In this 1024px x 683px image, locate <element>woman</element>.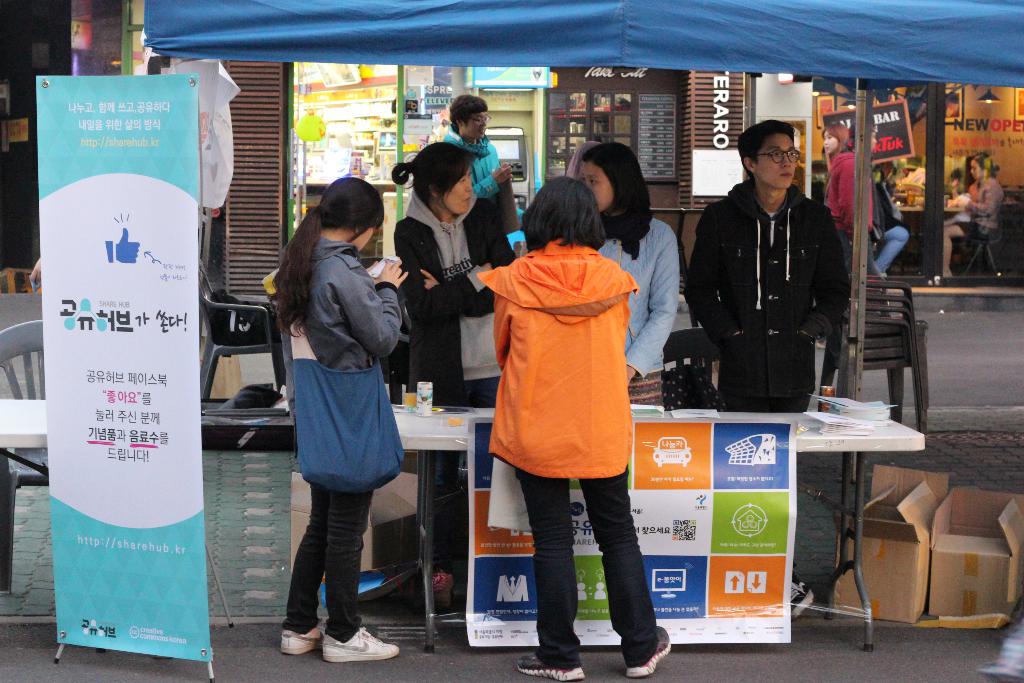
Bounding box: rect(391, 142, 513, 404).
